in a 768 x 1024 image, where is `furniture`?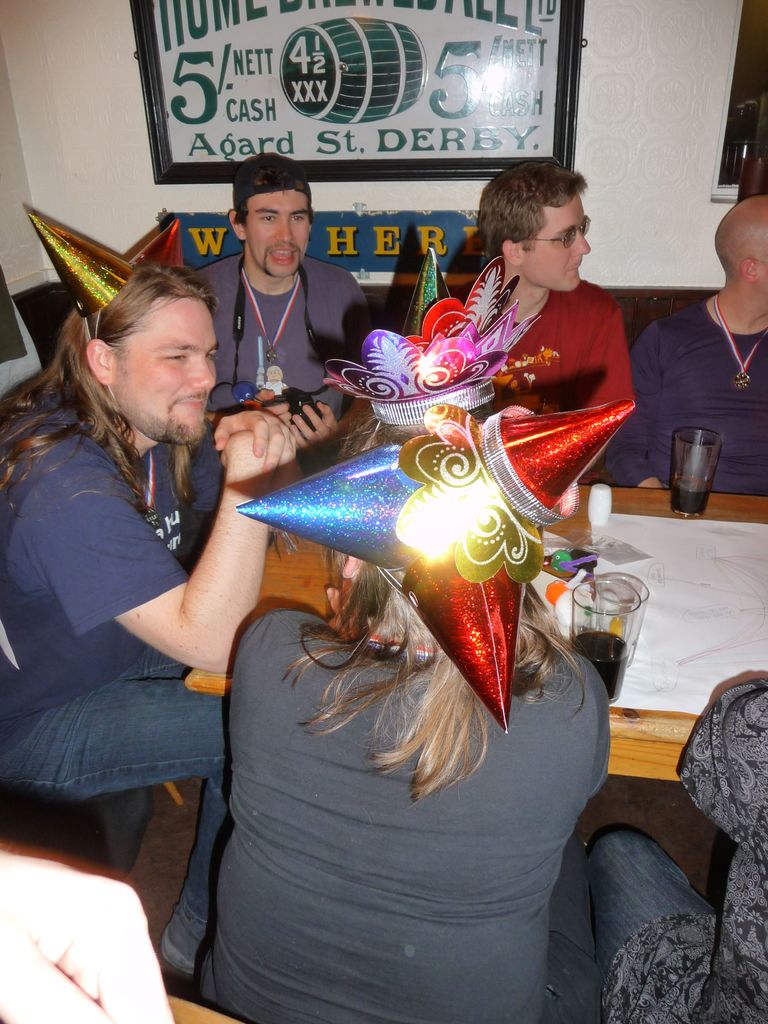
184,490,767,786.
